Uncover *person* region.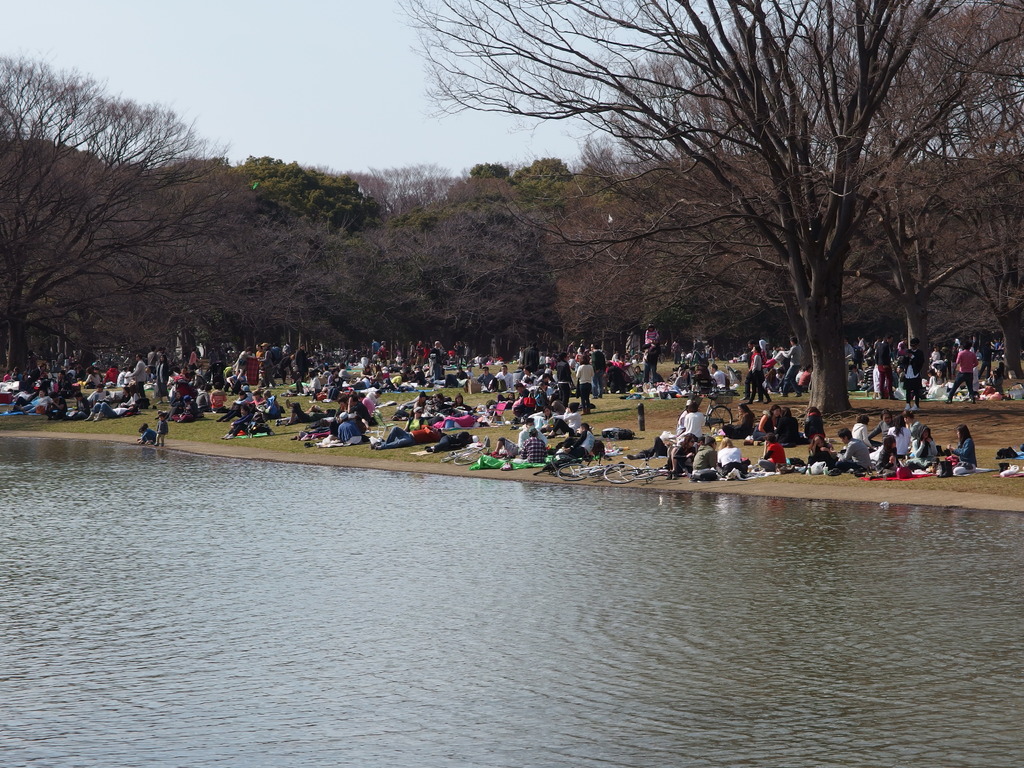
Uncovered: (left=481, top=367, right=496, bottom=392).
